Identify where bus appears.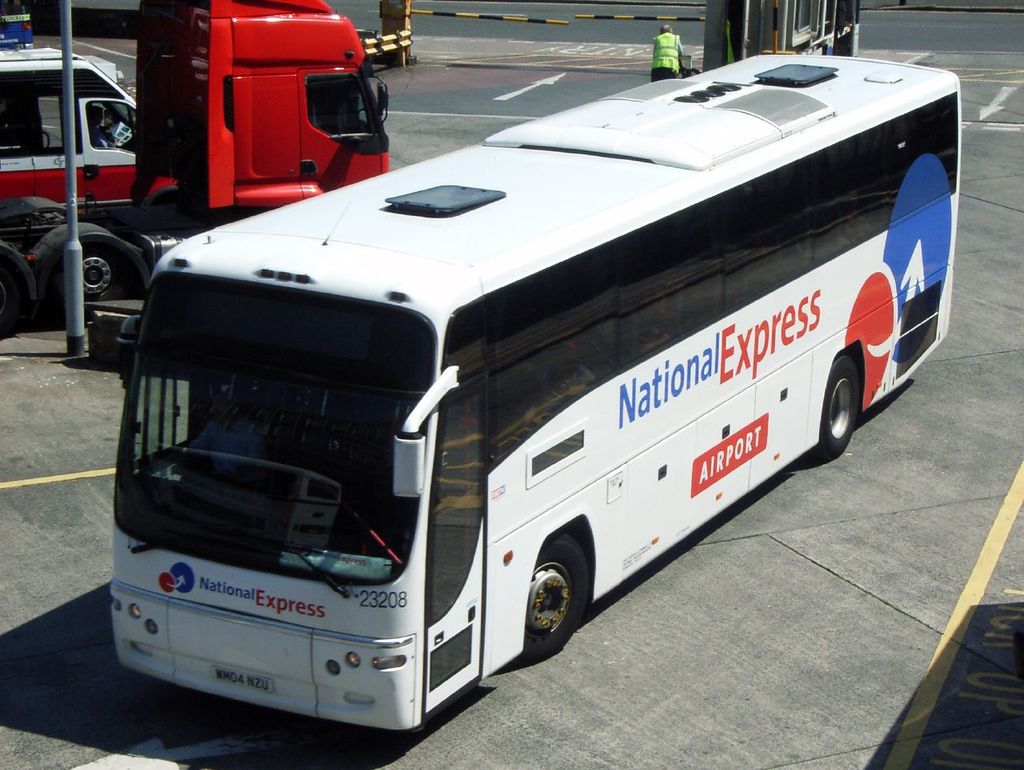
Appears at rect(0, 40, 148, 231).
